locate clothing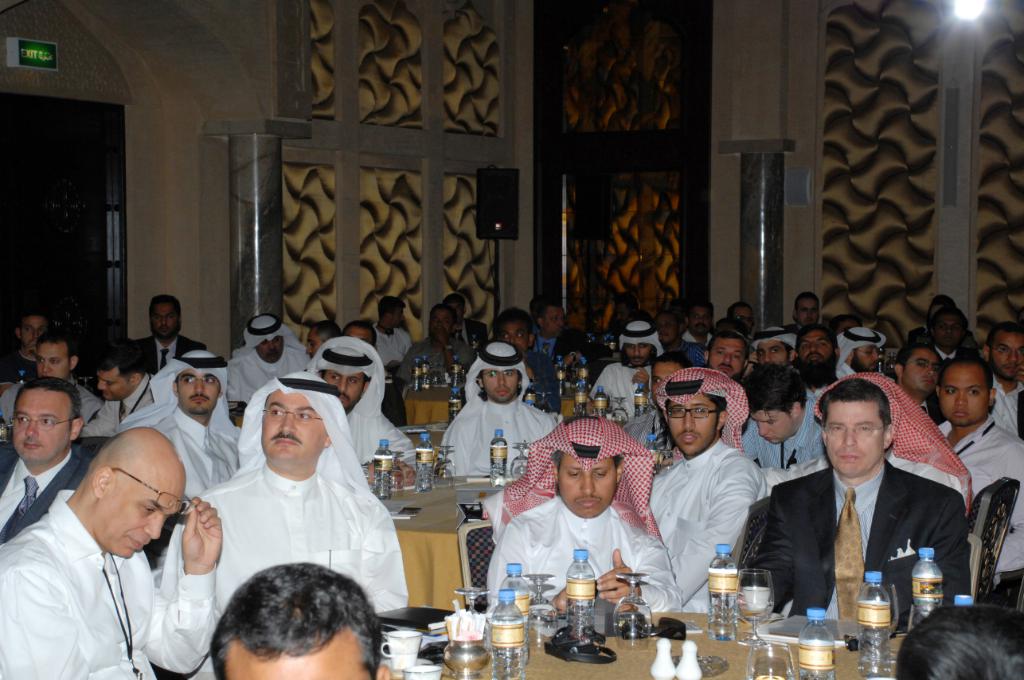
crop(334, 403, 415, 467)
